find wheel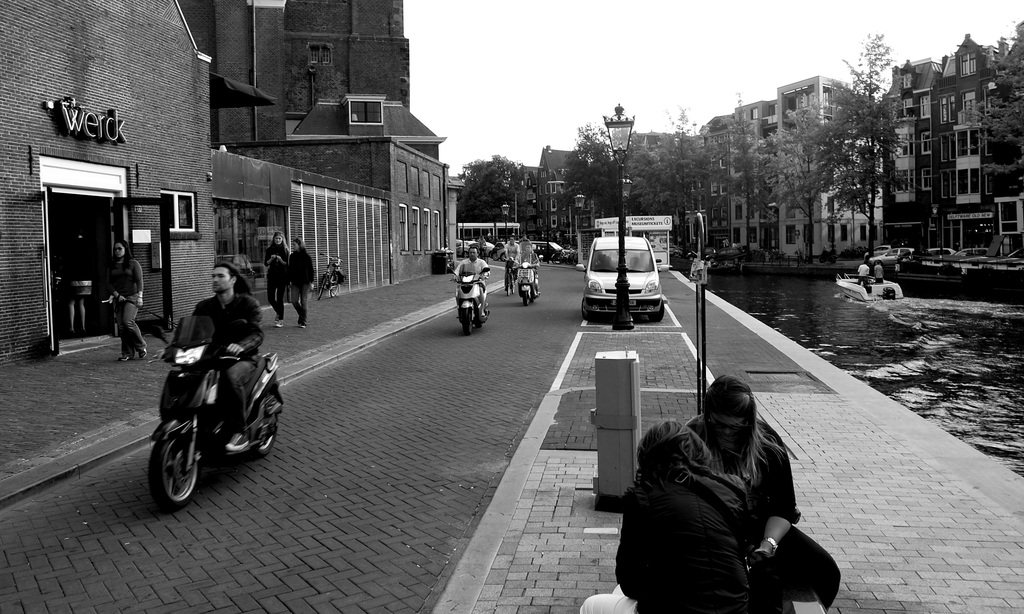
x1=500, y1=251, x2=508, y2=263
